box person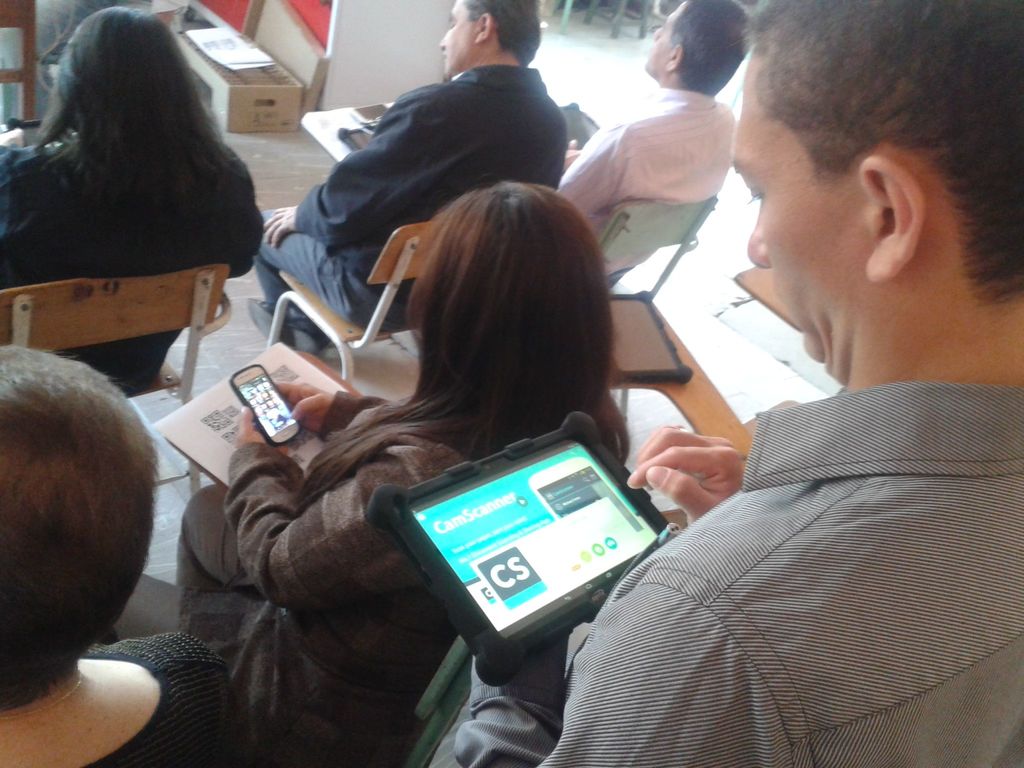
crop(453, 0, 1023, 767)
